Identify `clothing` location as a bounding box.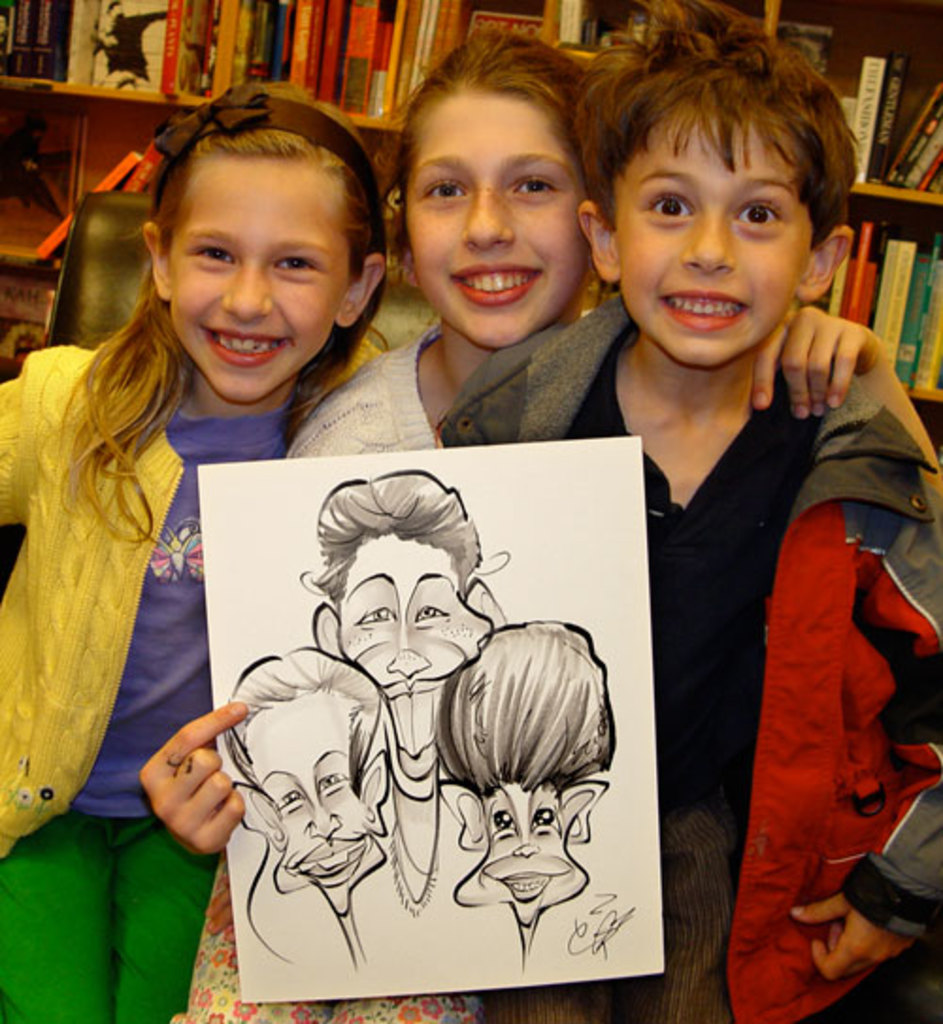
BBox(422, 289, 937, 1022).
